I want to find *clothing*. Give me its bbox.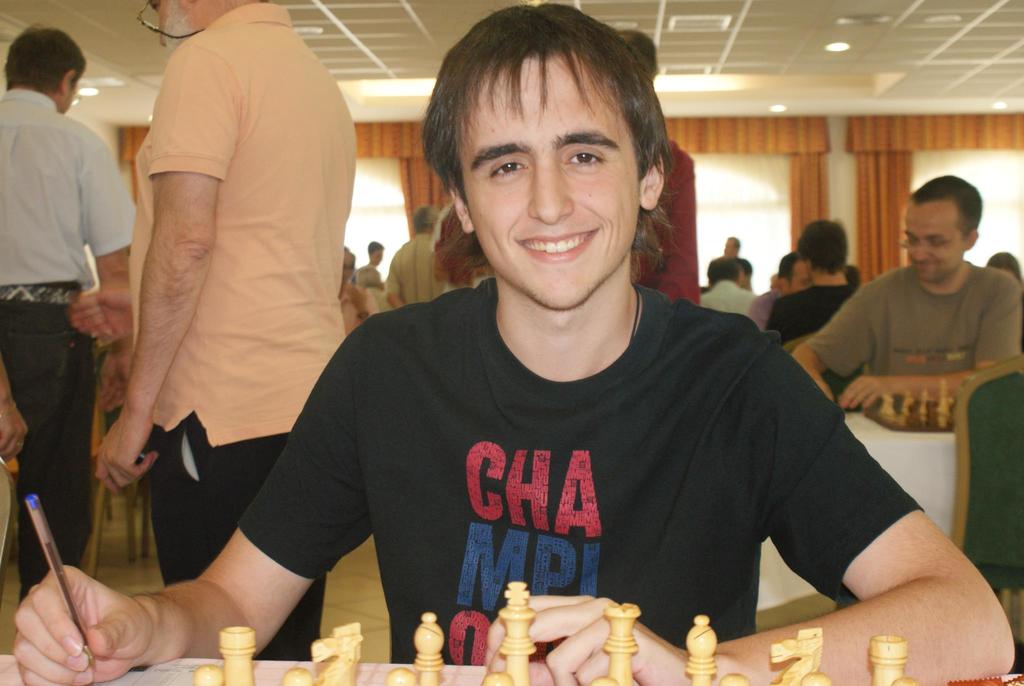
detection(385, 234, 444, 305).
